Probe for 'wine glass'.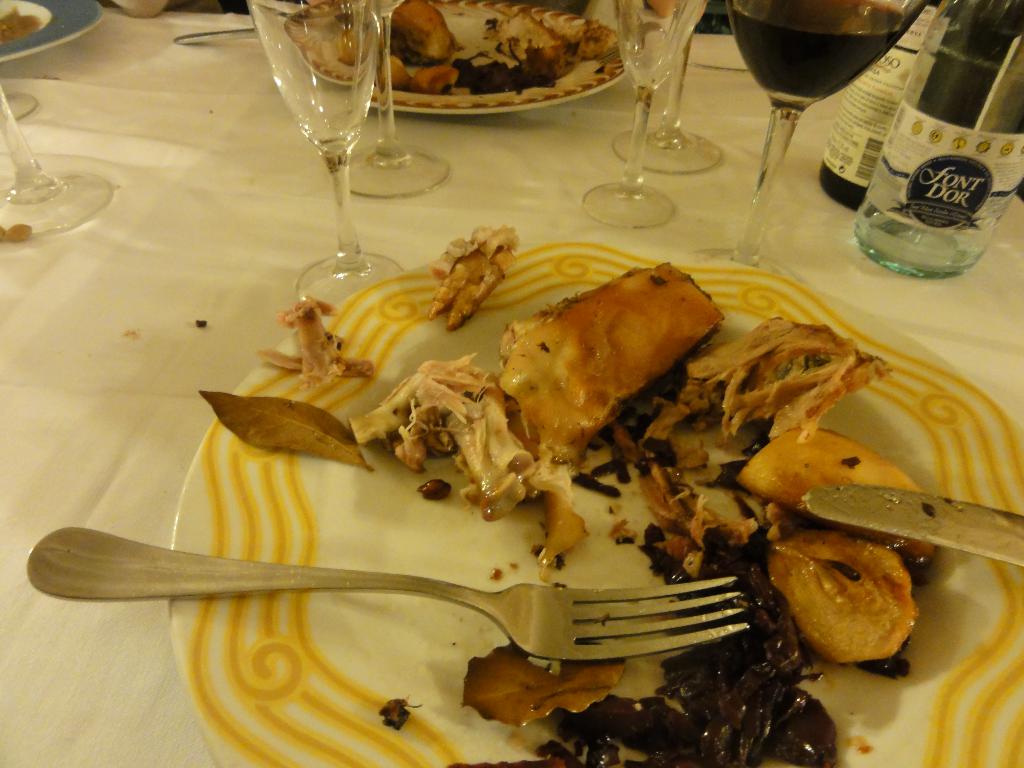
Probe result: locate(0, 67, 108, 243).
